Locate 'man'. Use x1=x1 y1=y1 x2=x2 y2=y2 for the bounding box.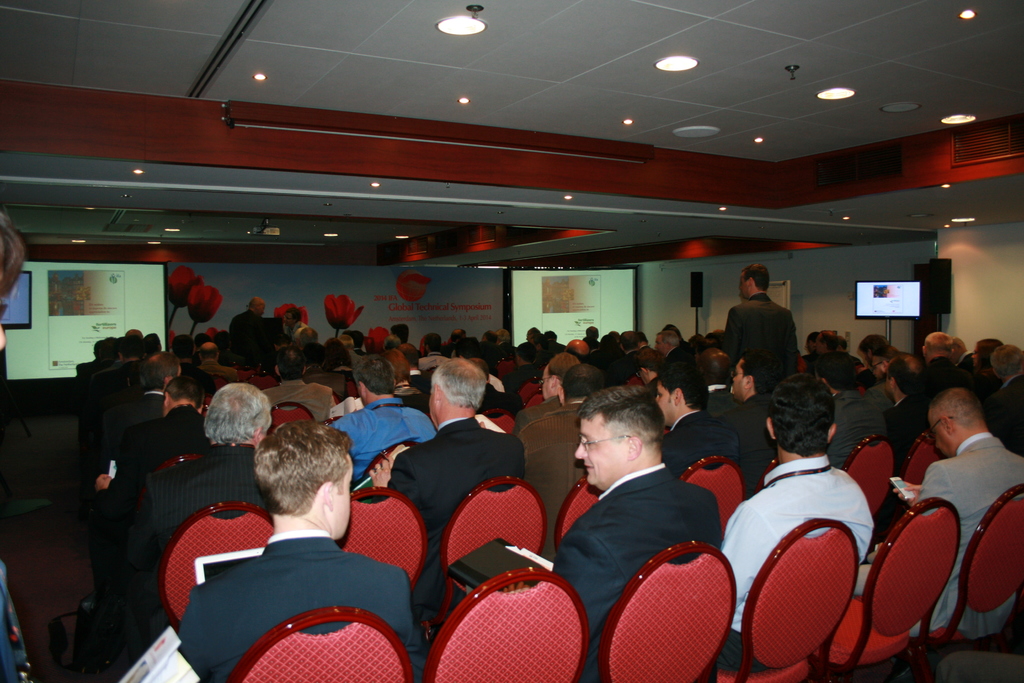
x1=378 y1=362 x2=534 y2=567.
